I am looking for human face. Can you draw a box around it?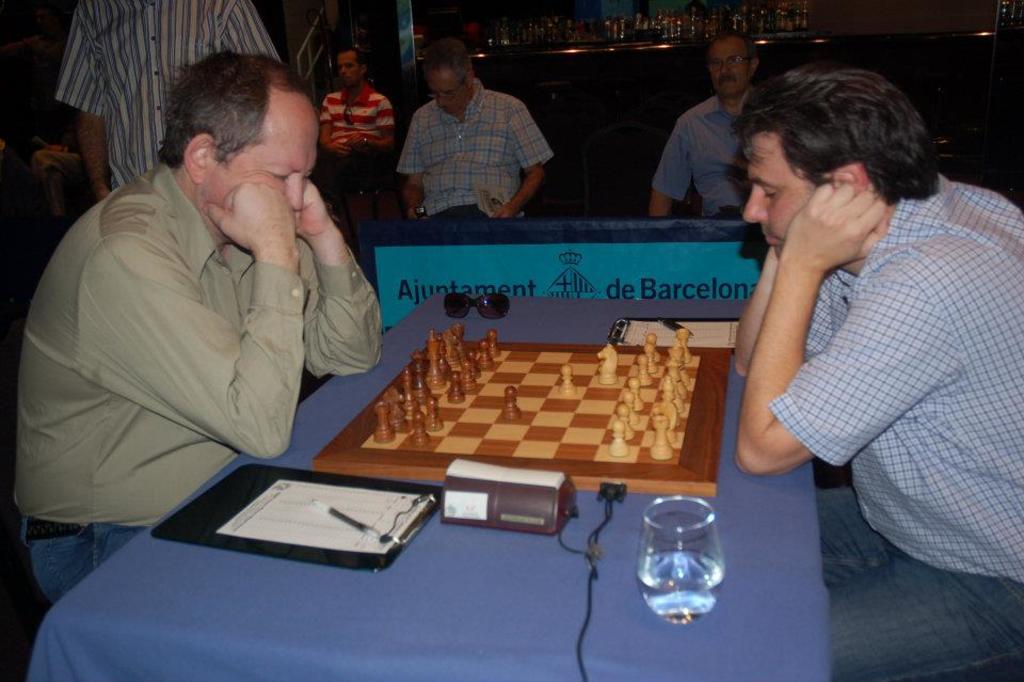
Sure, the bounding box is bbox=(743, 129, 823, 259).
